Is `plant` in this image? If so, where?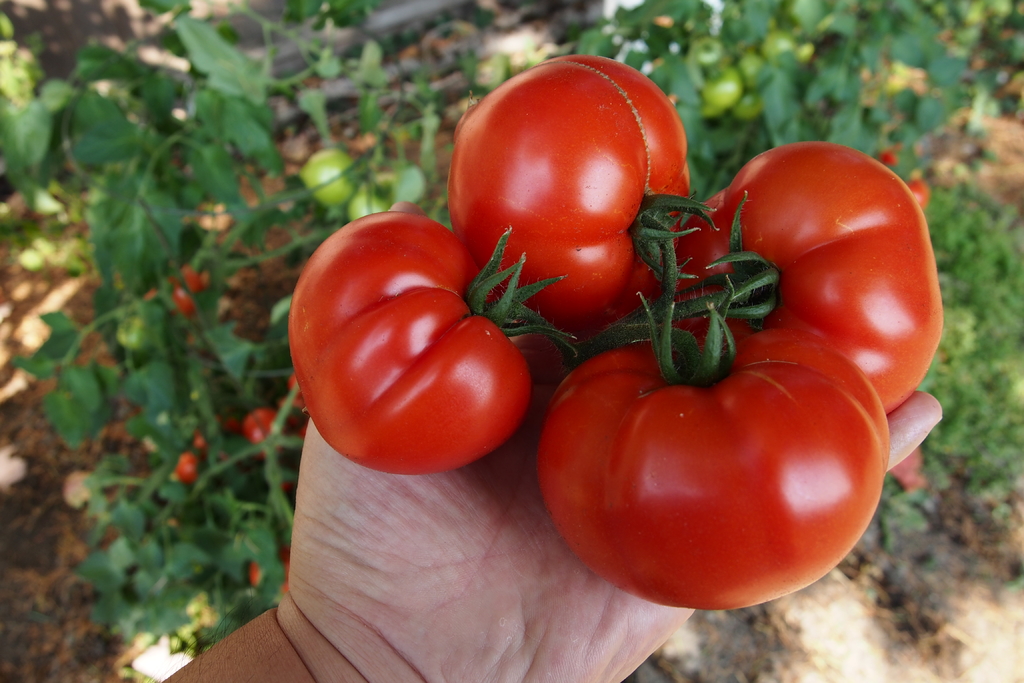
Yes, at [left=877, top=483, right=947, bottom=539].
